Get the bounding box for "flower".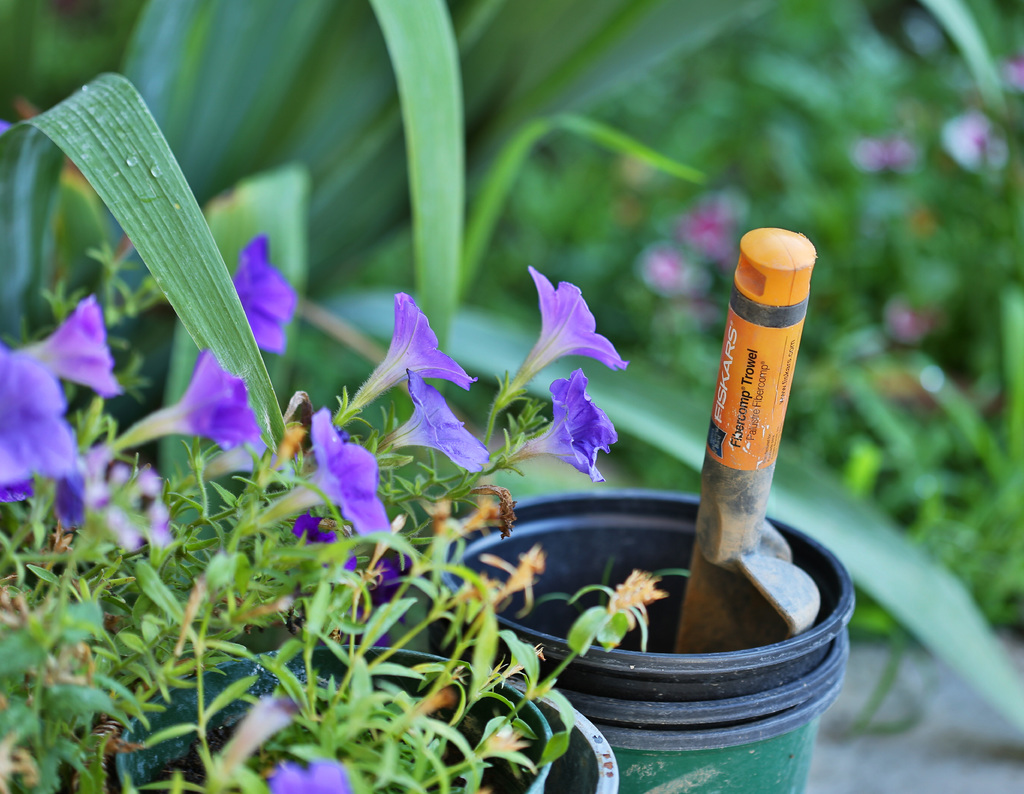
(left=403, top=367, right=493, bottom=477).
